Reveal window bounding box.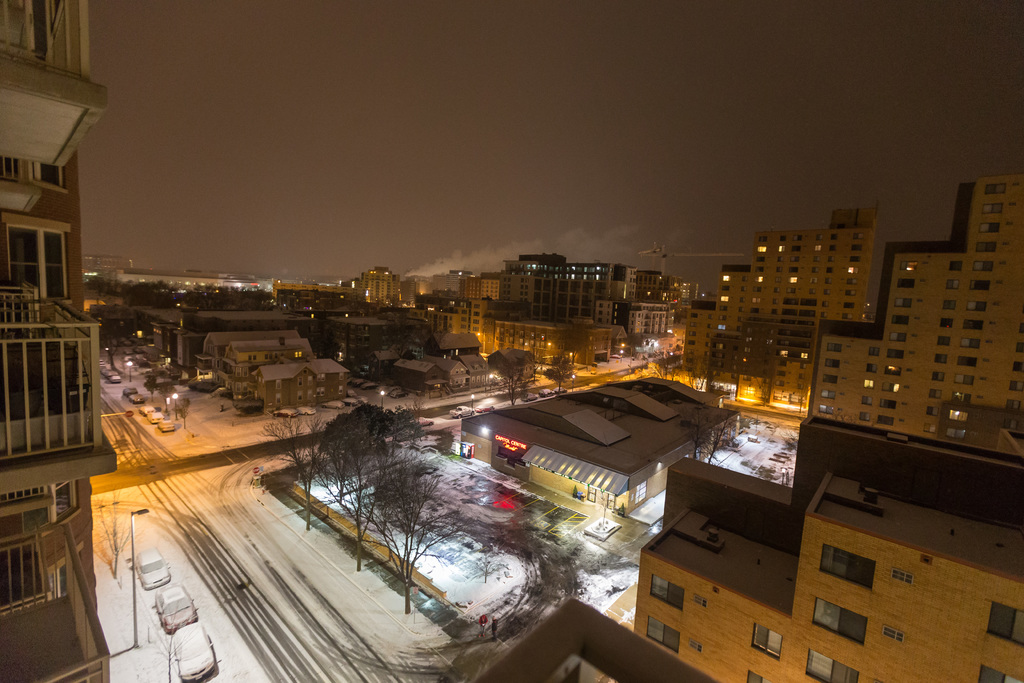
Revealed: 971, 281, 988, 293.
